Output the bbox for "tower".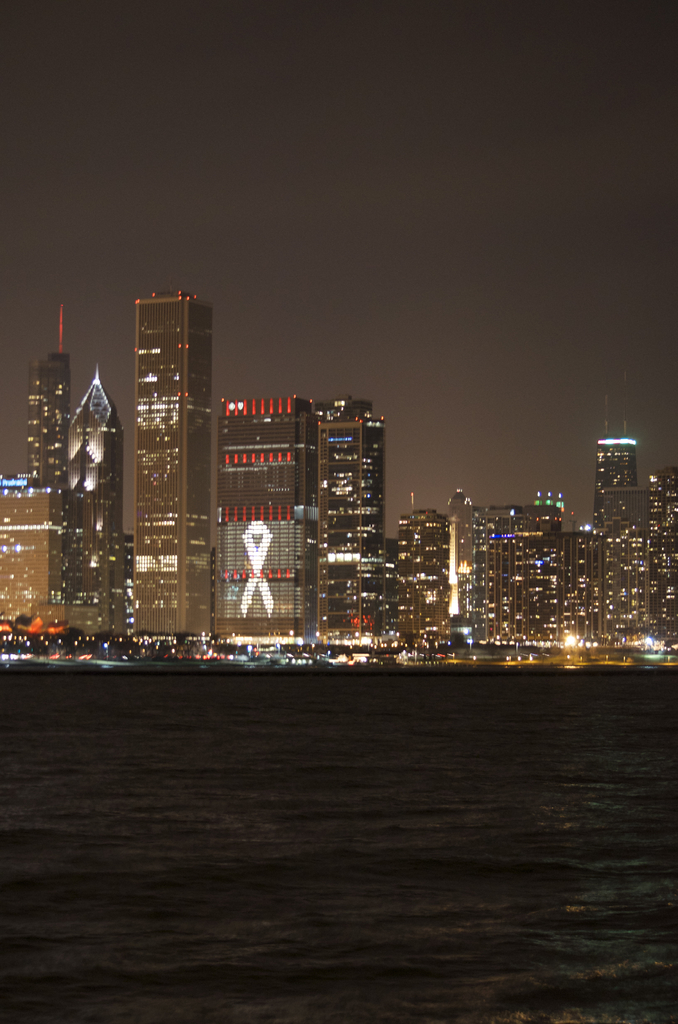
0,288,677,633.
